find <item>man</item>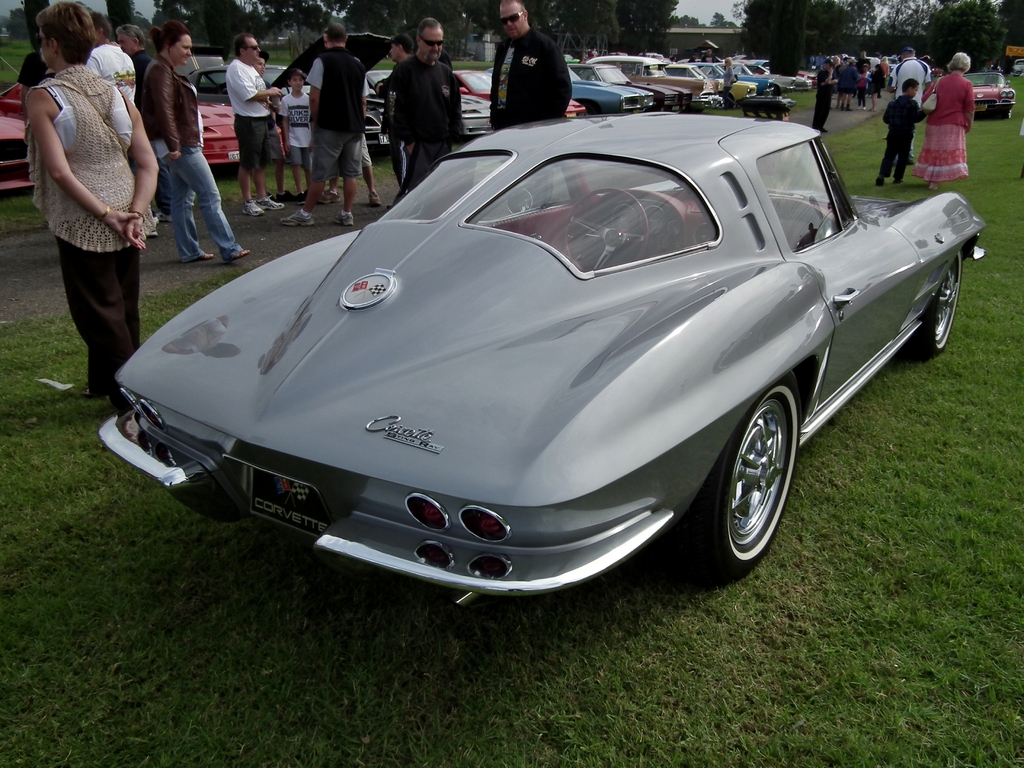
crop(386, 15, 464, 210)
